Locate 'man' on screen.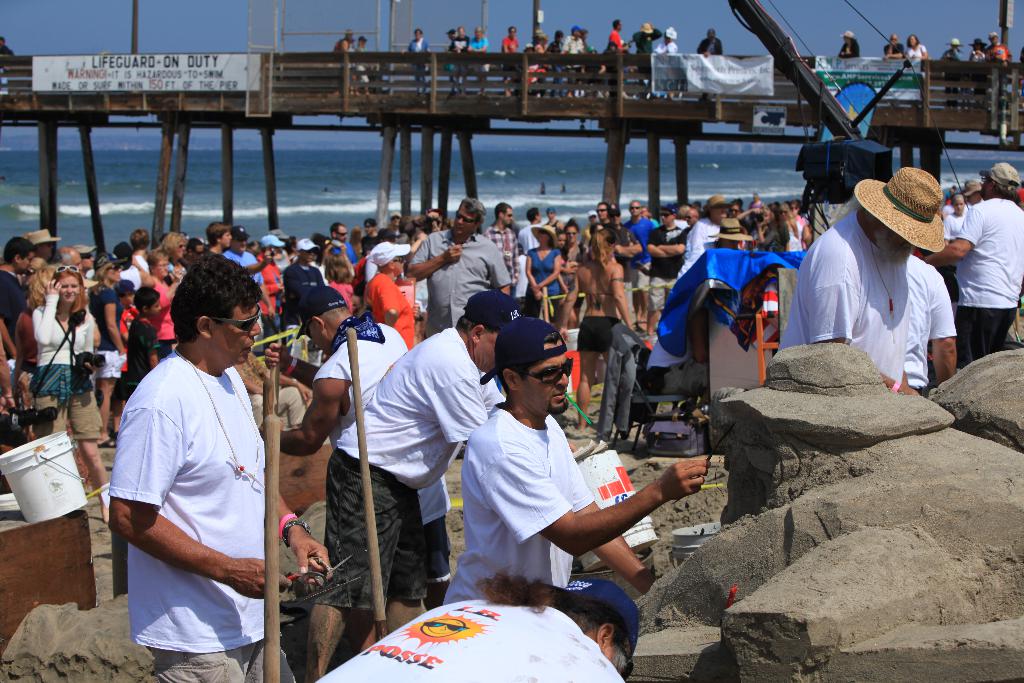
On screen at 27,229,66,260.
